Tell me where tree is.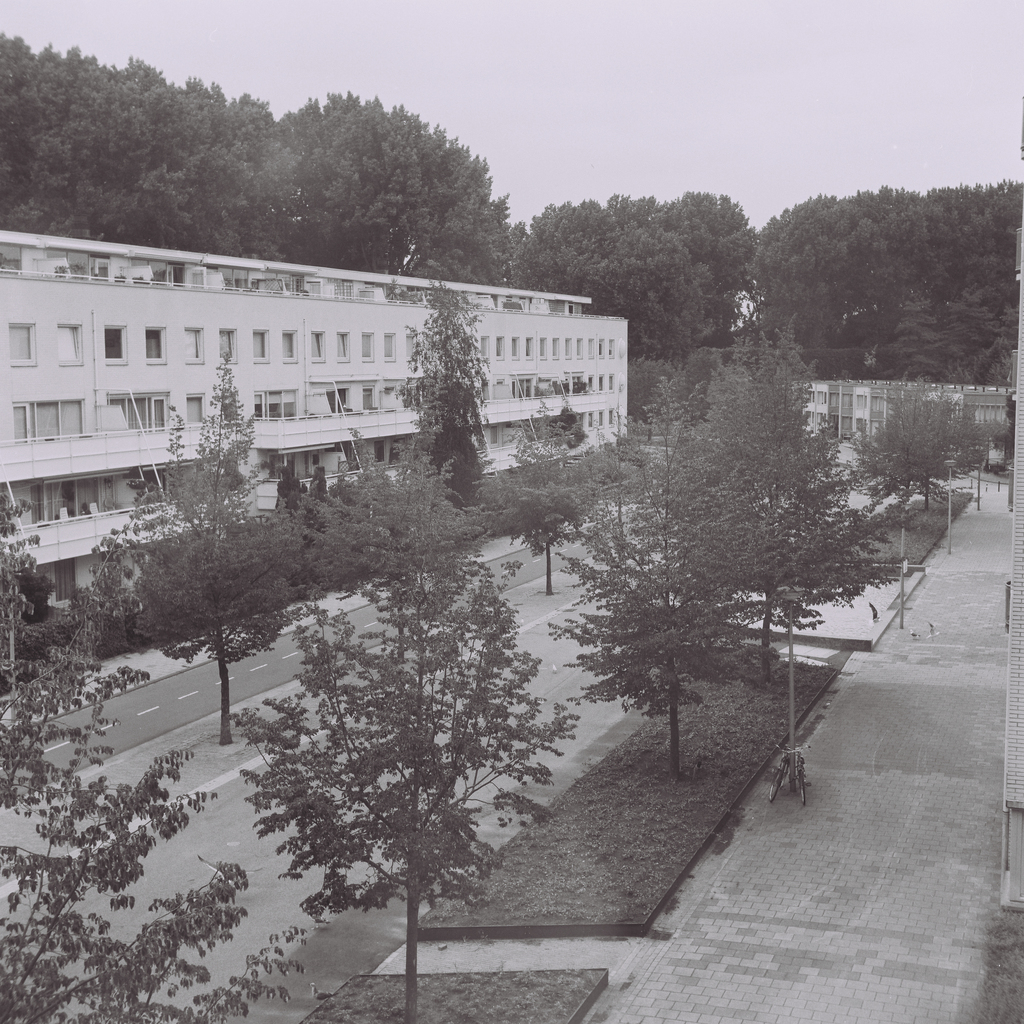
tree is at pyautogui.locateOnScreen(321, 446, 487, 592).
